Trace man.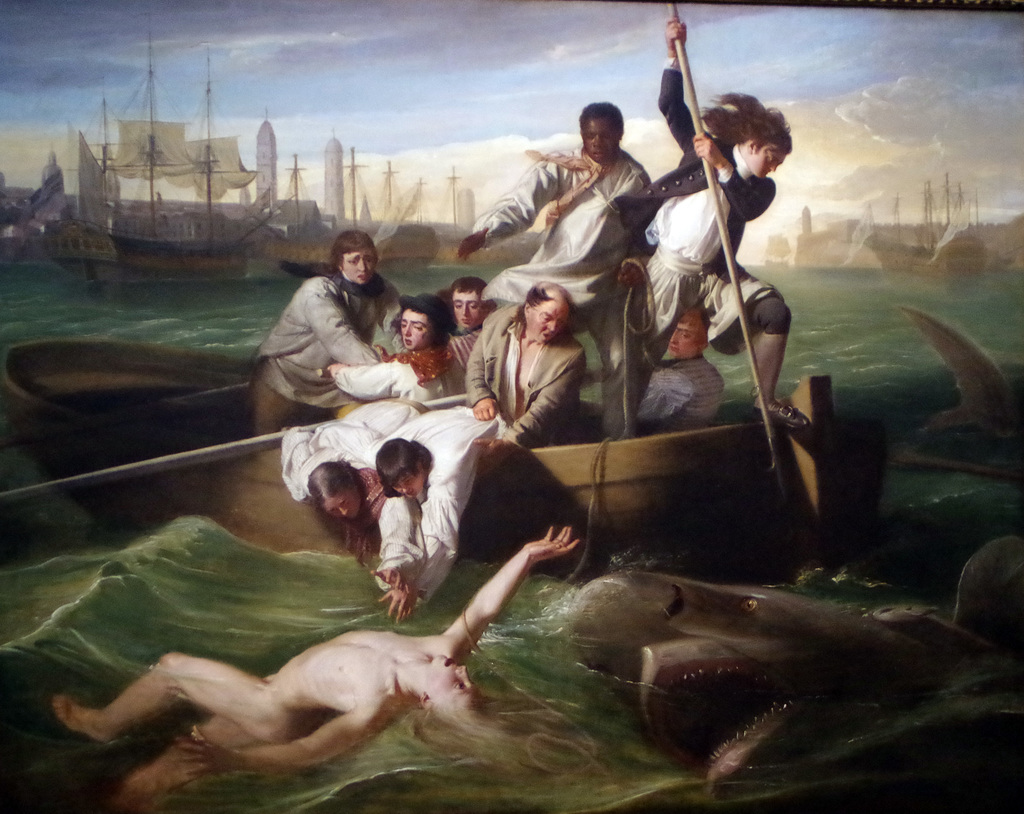
Traced to {"x1": 448, "y1": 97, "x2": 655, "y2": 449}.
